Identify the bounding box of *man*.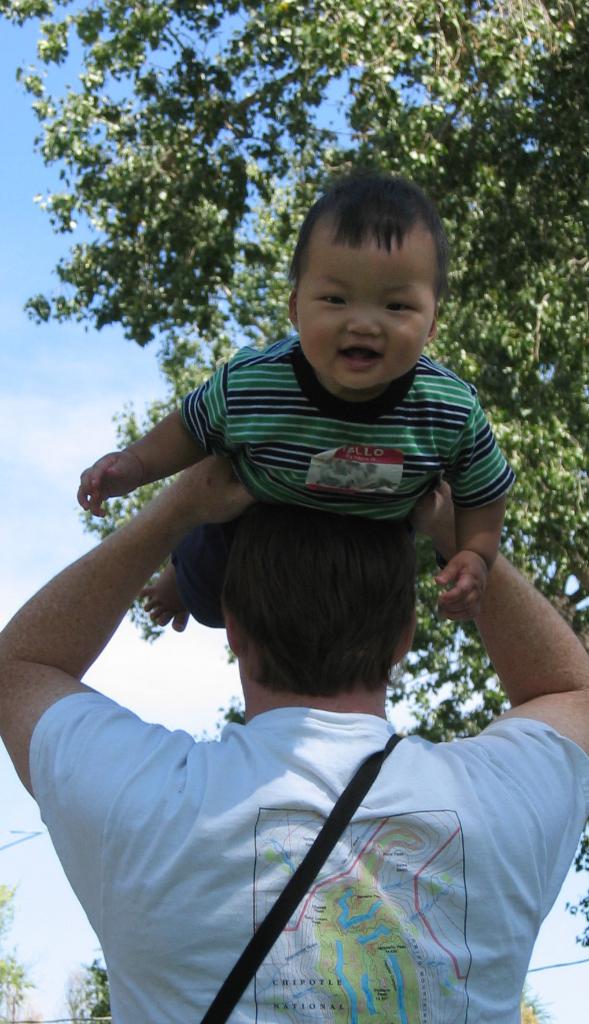
x1=0, y1=438, x2=588, y2=1023.
